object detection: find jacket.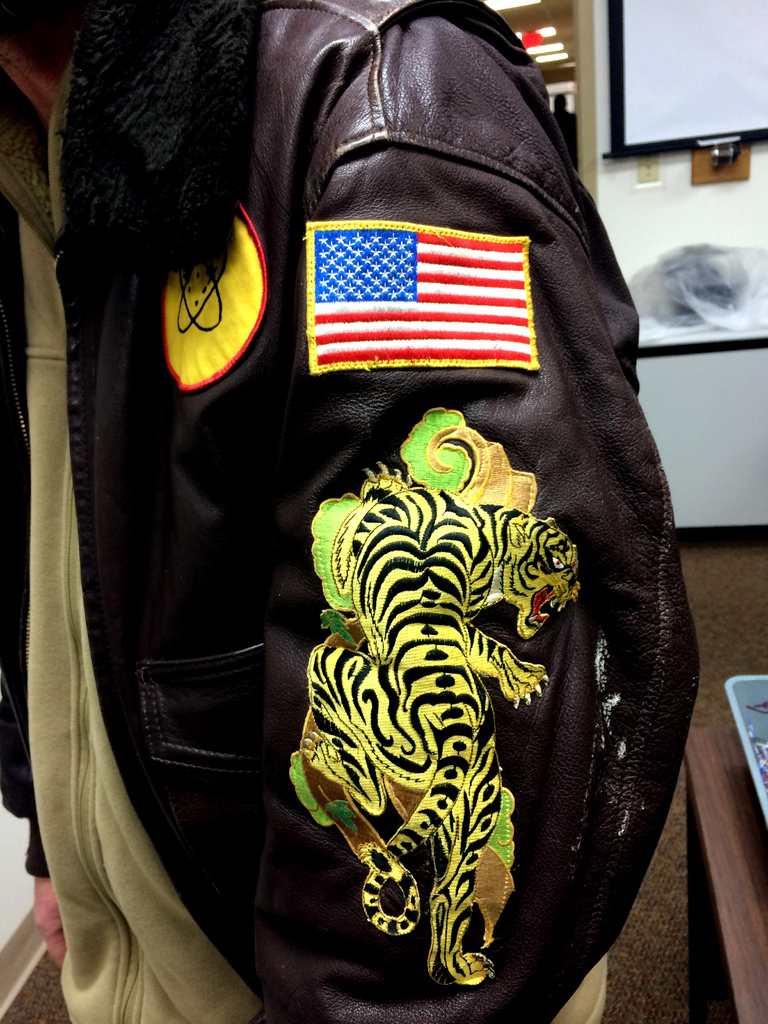
<bbox>49, 23, 718, 1023</bbox>.
